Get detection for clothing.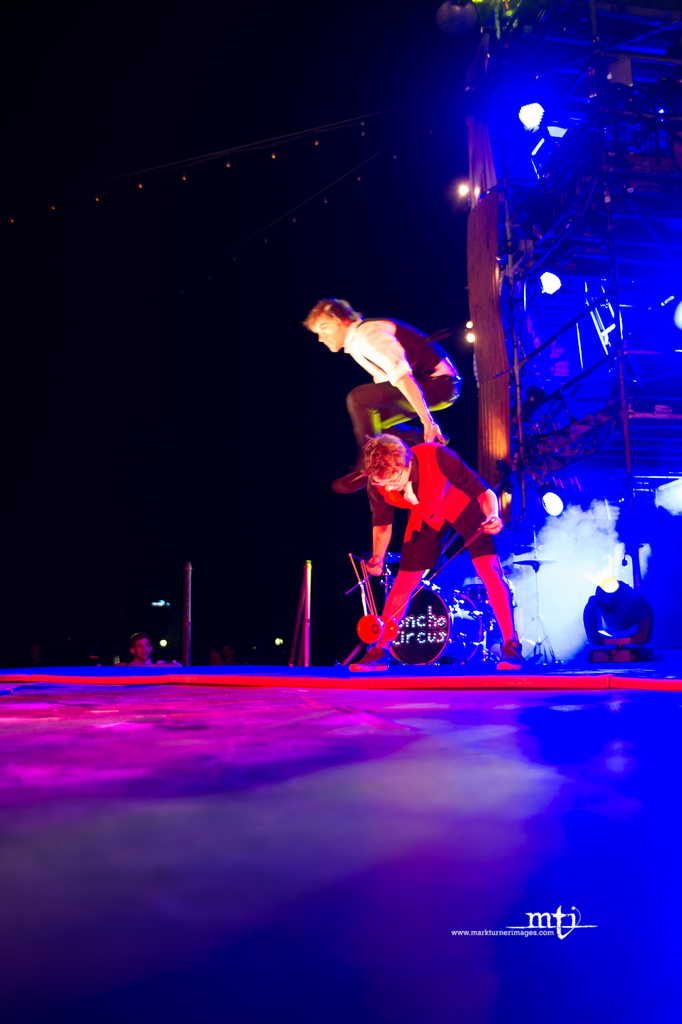
Detection: (x1=391, y1=447, x2=515, y2=577).
